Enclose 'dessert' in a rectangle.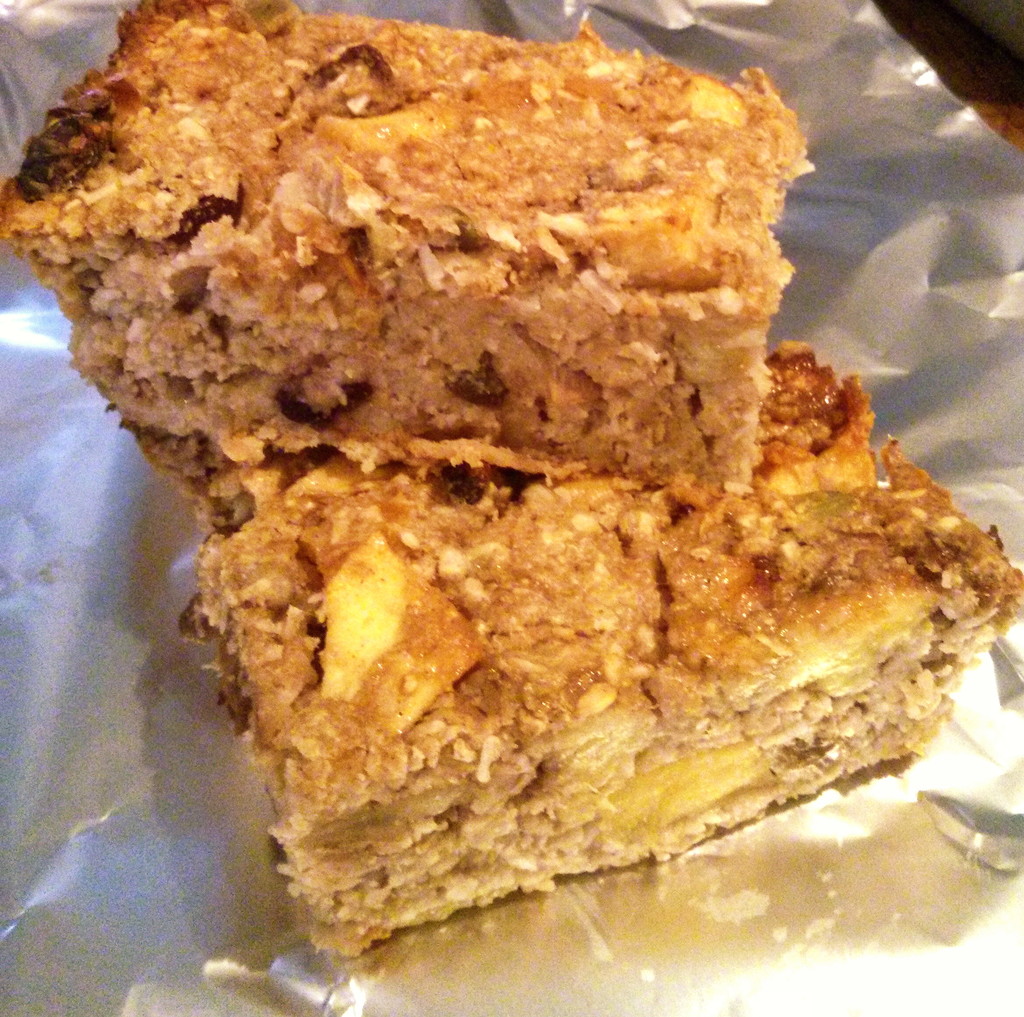
bbox(29, 65, 989, 952).
